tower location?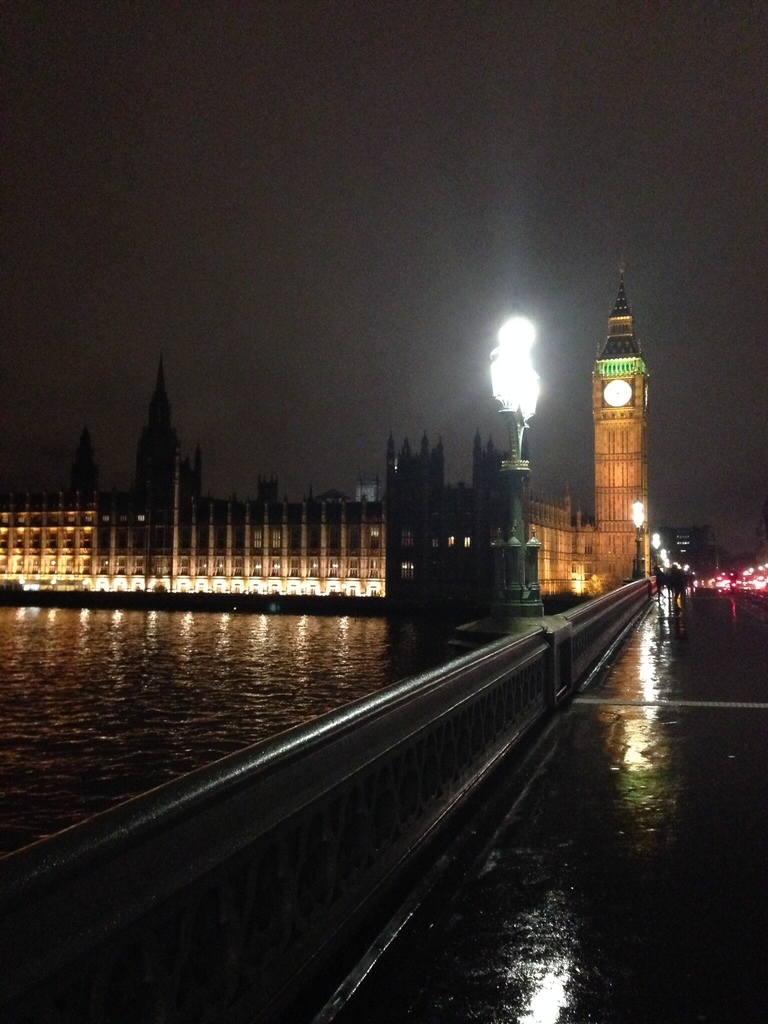
140, 367, 179, 500
